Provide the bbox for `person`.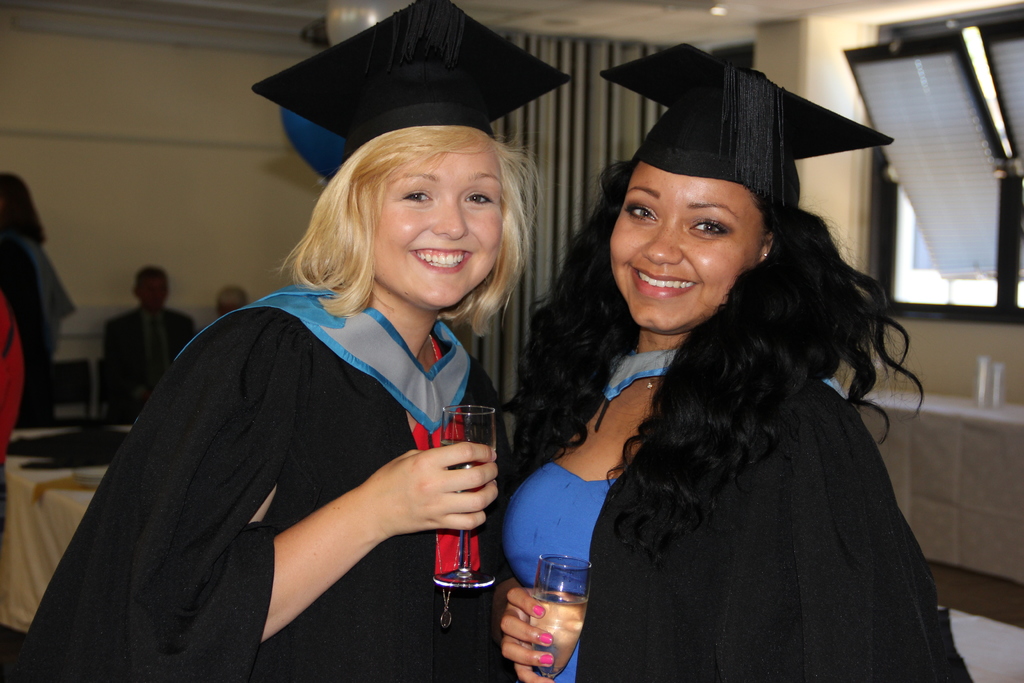
(89, 101, 550, 667).
